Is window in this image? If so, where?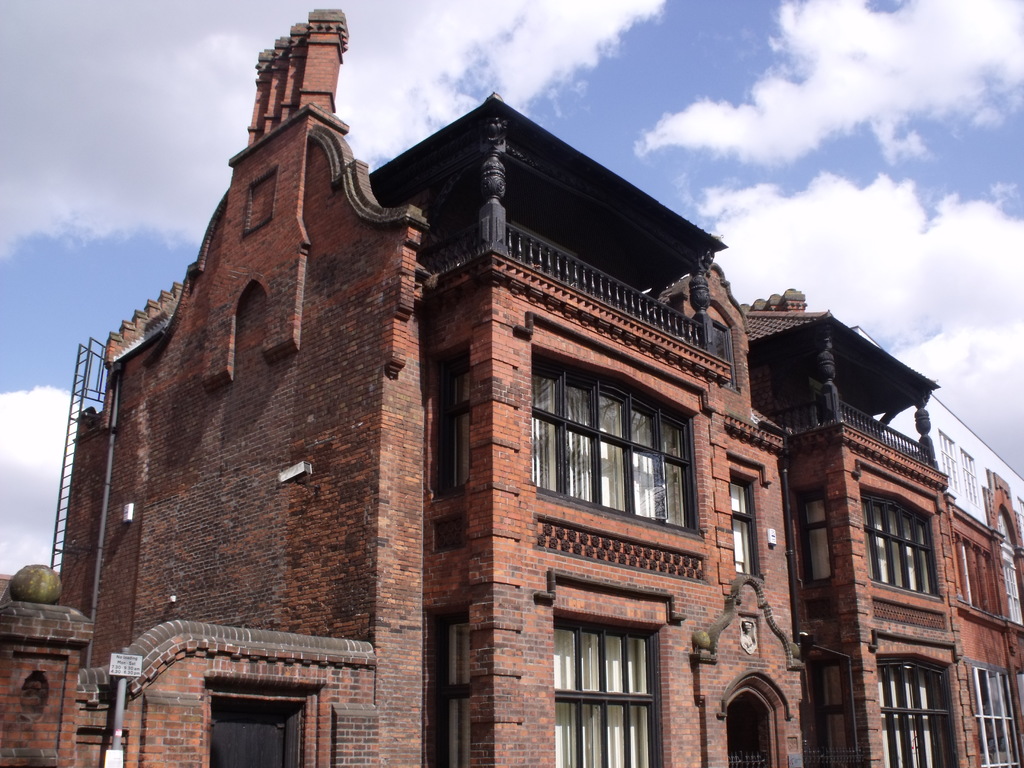
Yes, at (x1=559, y1=621, x2=662, y2=767).
